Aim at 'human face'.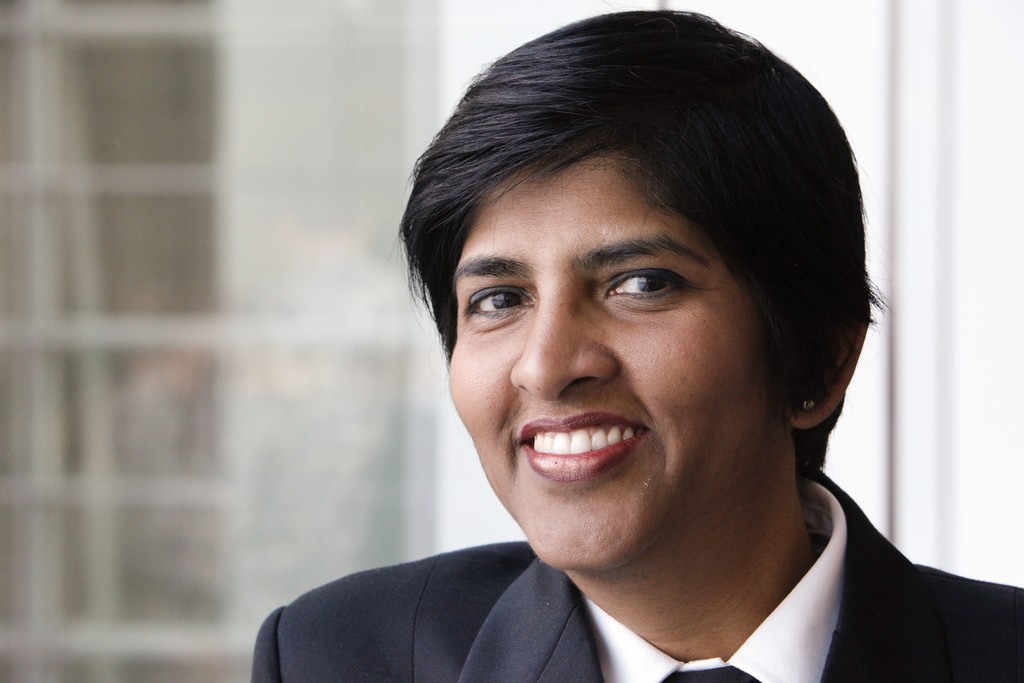
Aimed at 445 163 786 566.
